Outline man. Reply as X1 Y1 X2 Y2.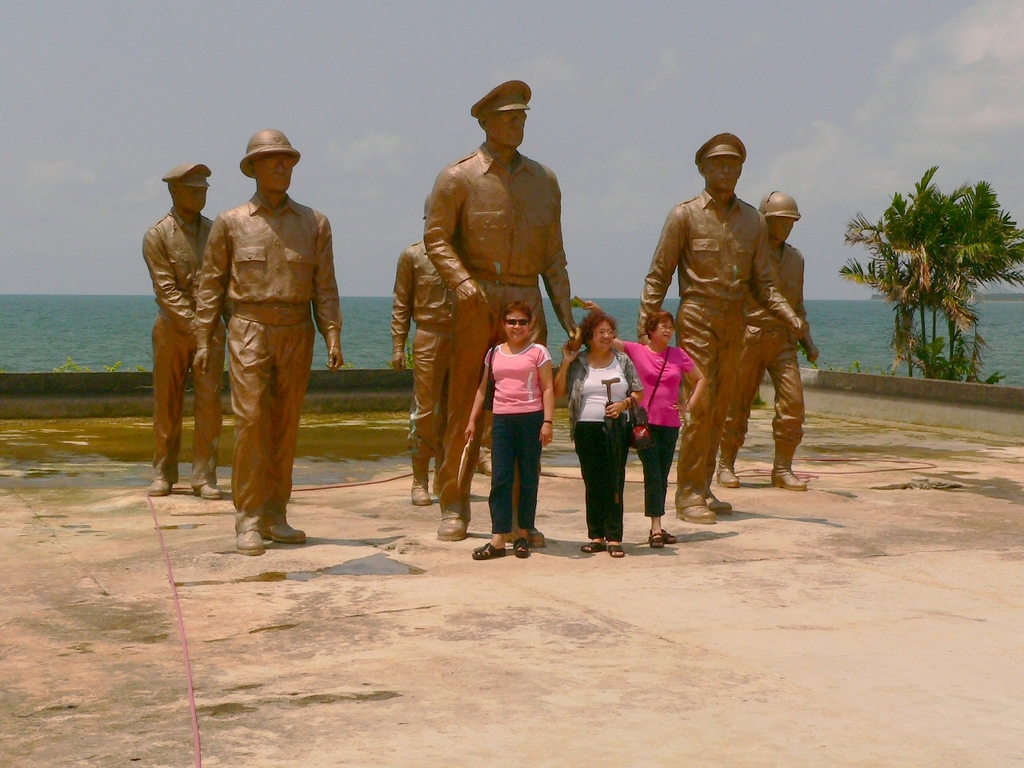
635 133 807 523.
